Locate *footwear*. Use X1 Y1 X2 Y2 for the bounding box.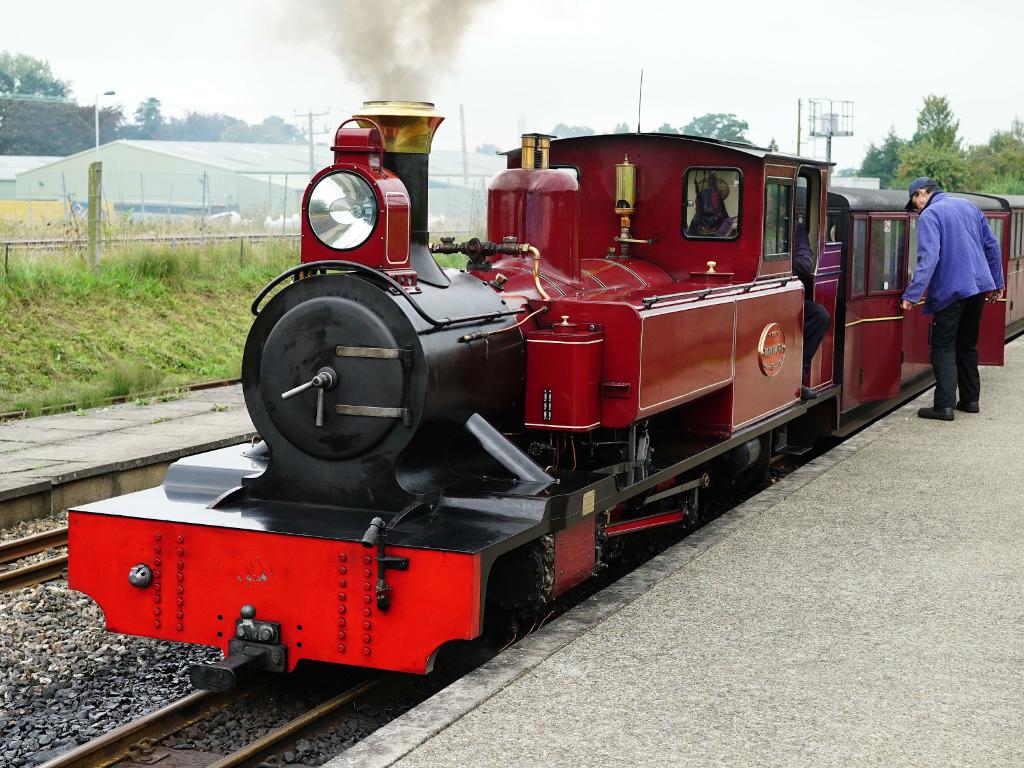
919 407 956 422.
